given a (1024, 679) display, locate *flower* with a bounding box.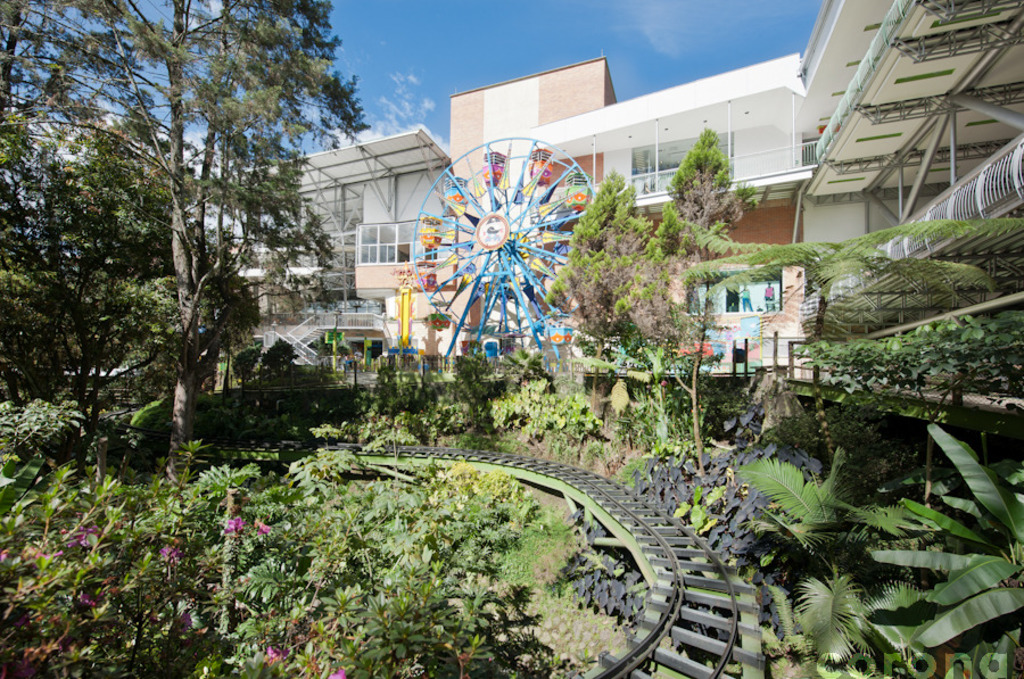
Located: 1,543,10,560.
